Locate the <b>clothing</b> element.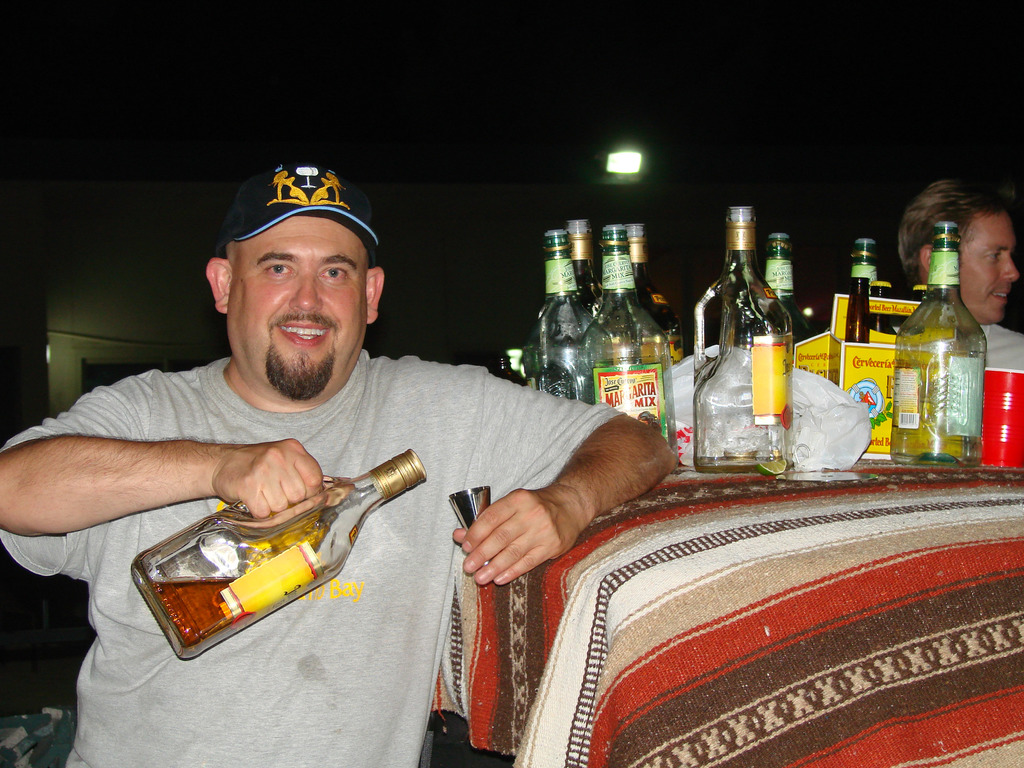
Element bbox: region(967, 318, 1023, 378).
